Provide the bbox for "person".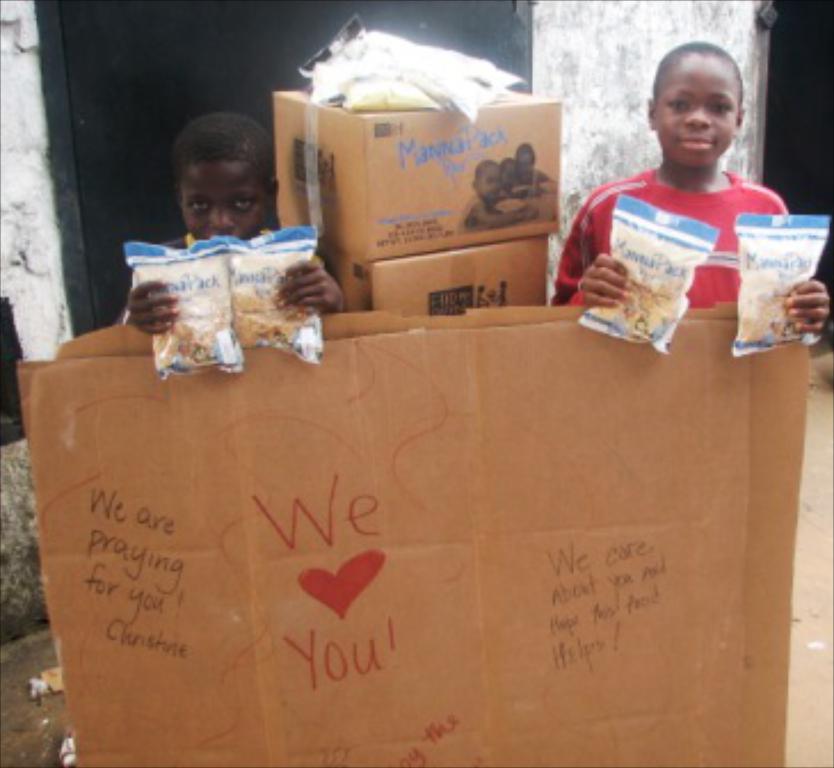
[564,39,804,379].
